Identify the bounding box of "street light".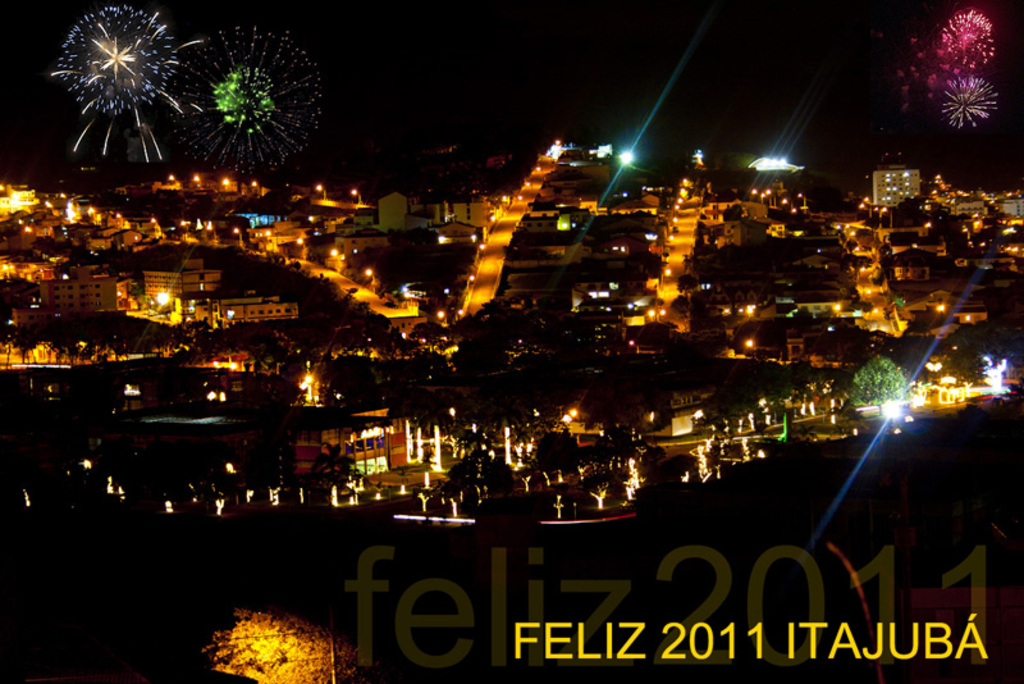
left=302, top=373, right=312, bottom=403.
